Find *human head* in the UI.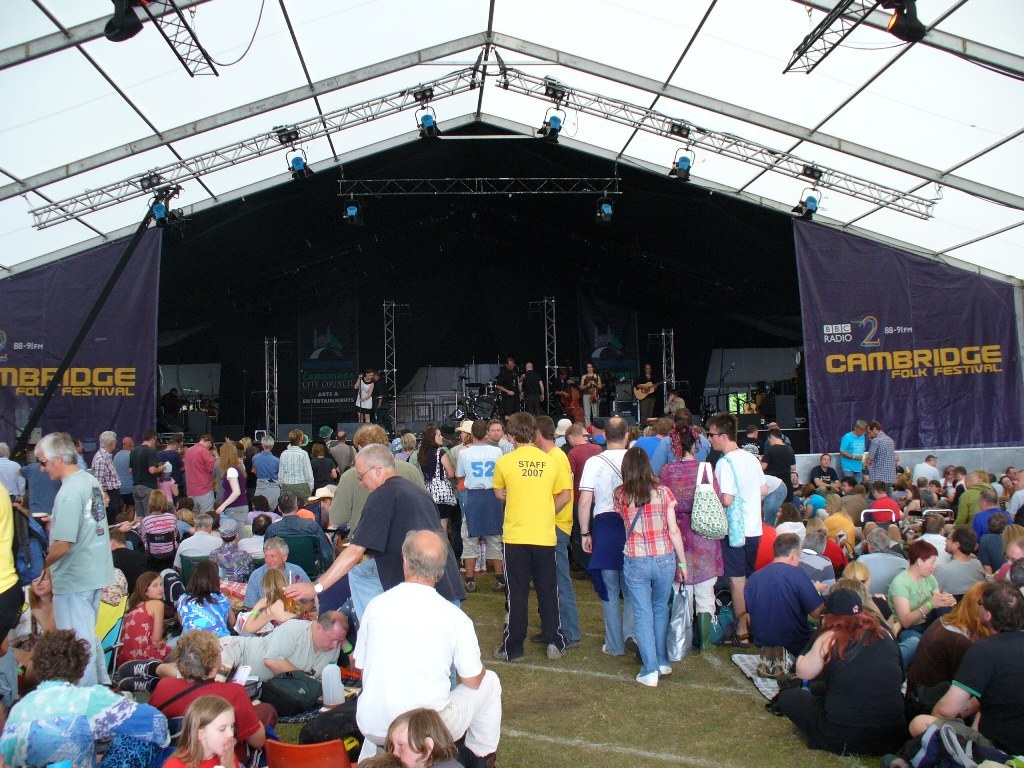
UI element at [768,430,787,442].
